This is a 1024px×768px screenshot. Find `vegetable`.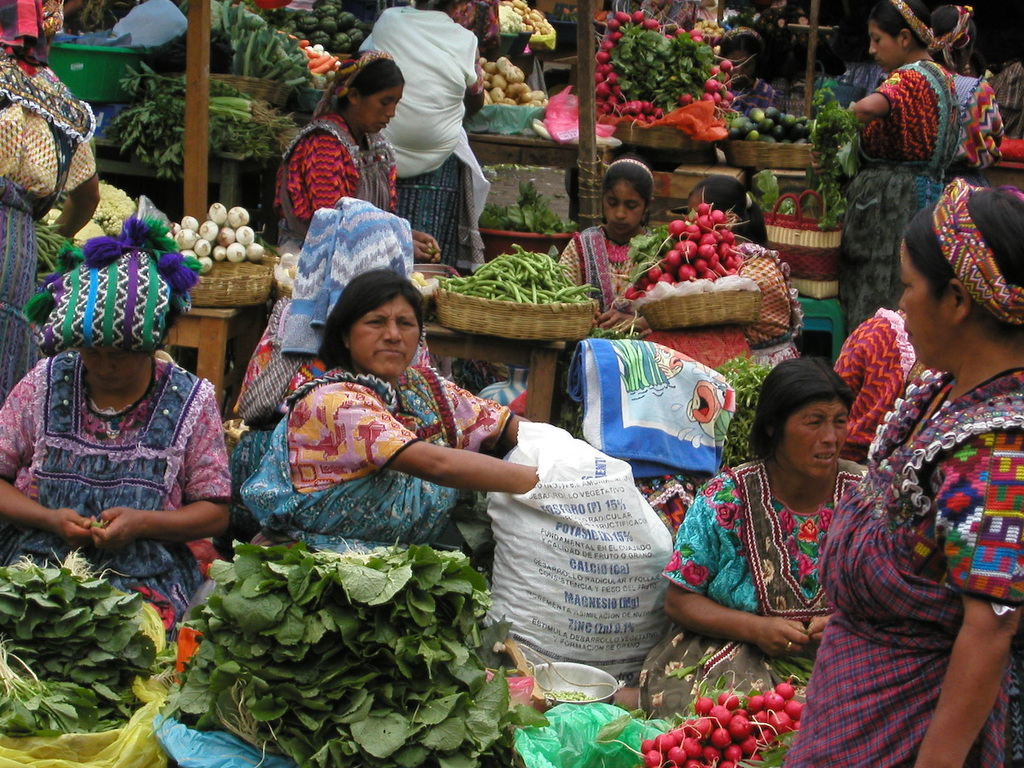
Bounding box: 492 0 554 39.
